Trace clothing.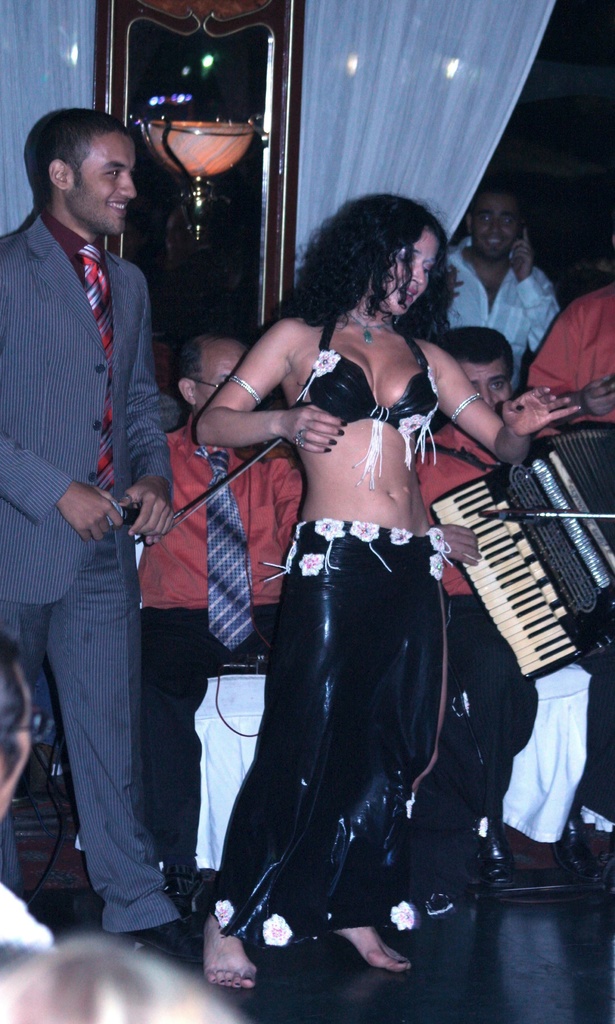
Traced to pyautogui.locateOnScreen(436, 234, 564, 405).
